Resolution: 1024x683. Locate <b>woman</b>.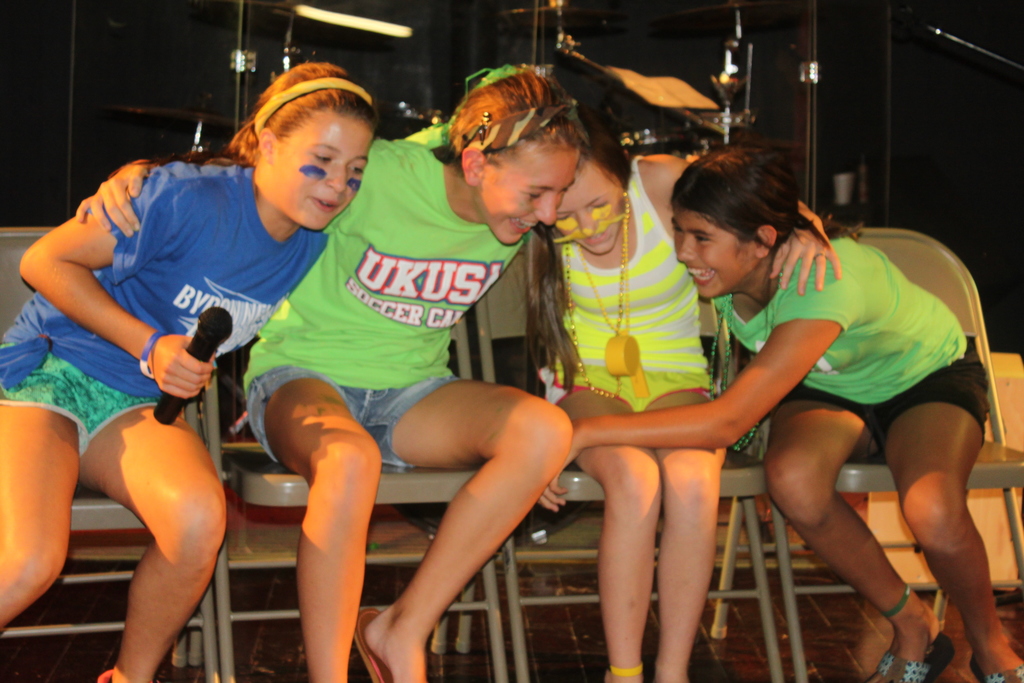
x1=0, y1=58, x2=378, y2=679.
